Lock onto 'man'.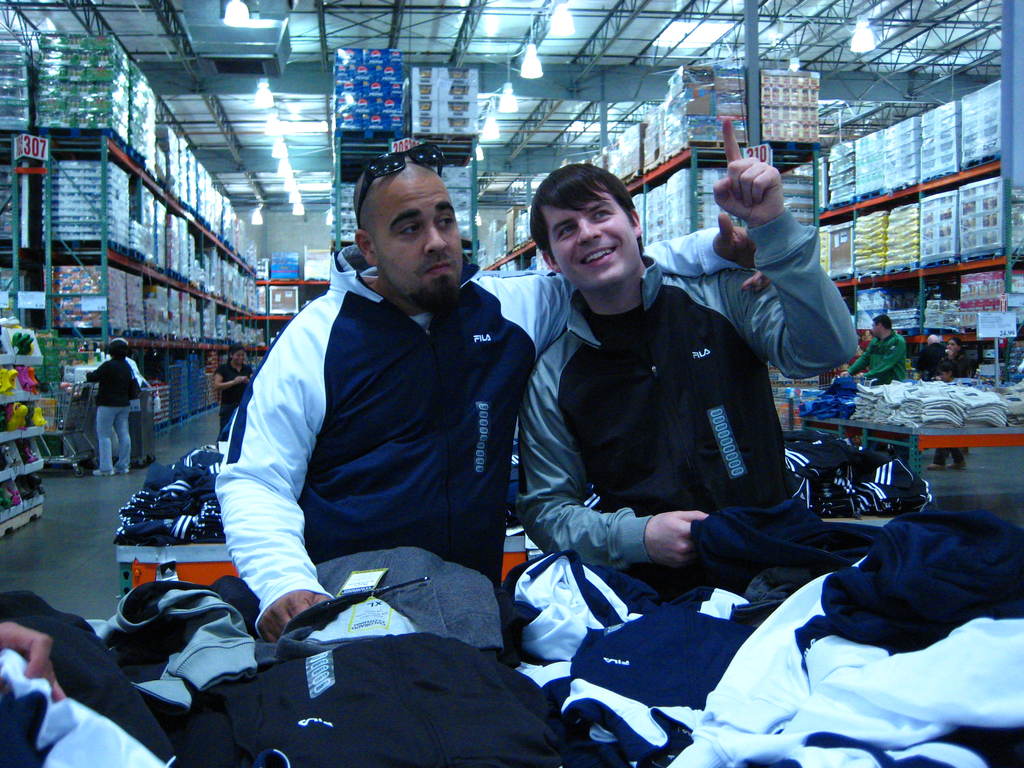
Locked: rect(513, 116, 858, 580).
